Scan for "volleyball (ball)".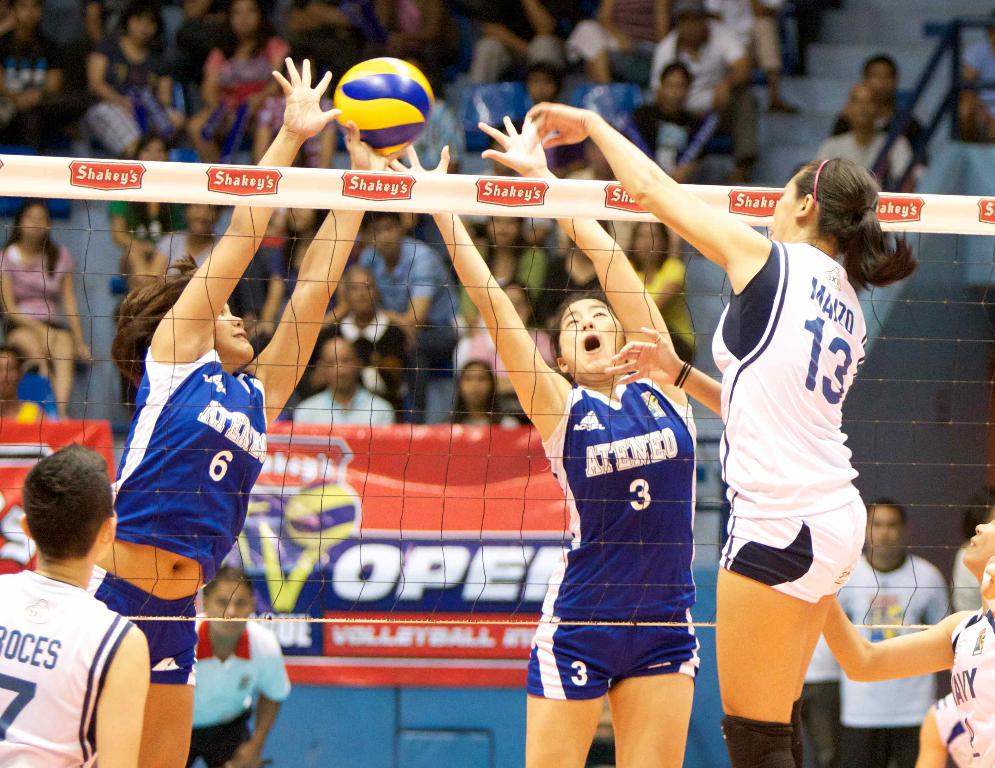
Scan result: box(333, 56, 436, 155).
